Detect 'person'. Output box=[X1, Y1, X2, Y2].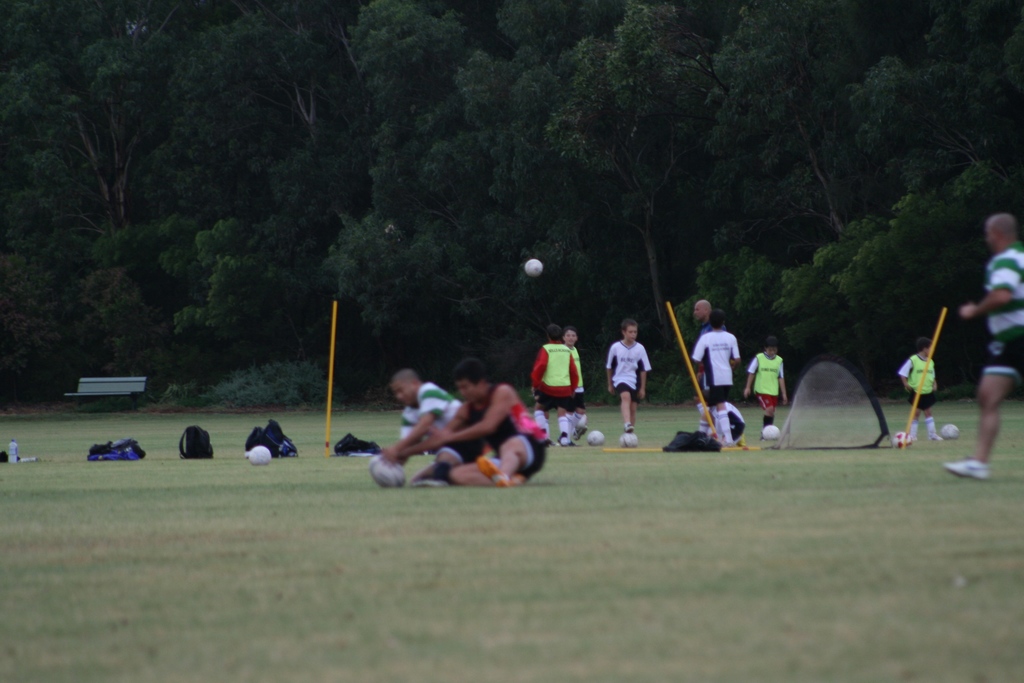
box=[740, 338, 781, 440].
